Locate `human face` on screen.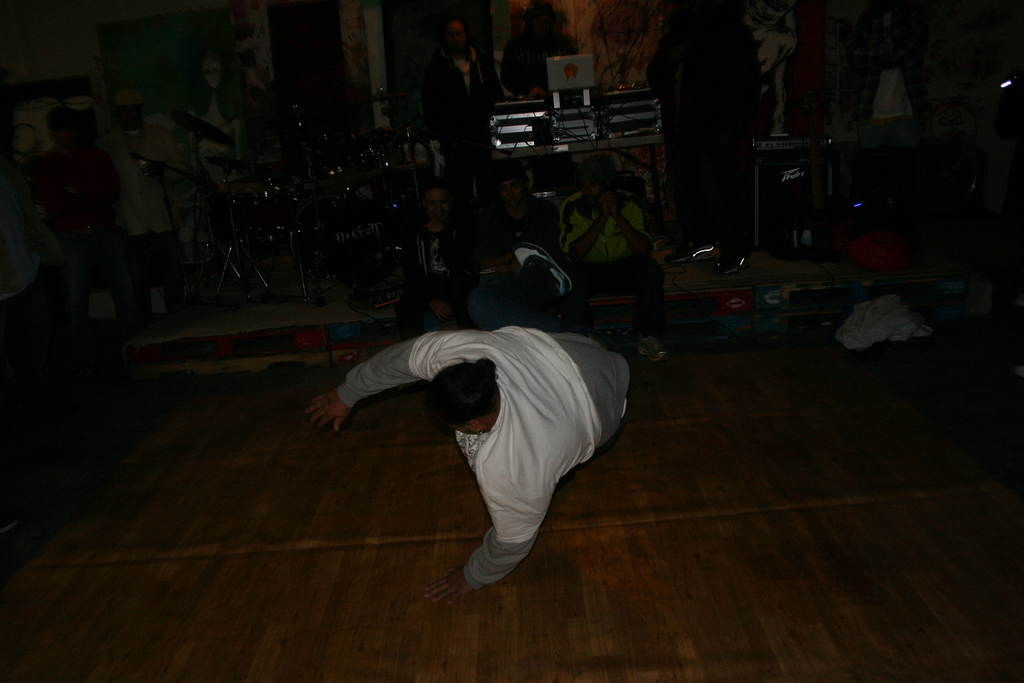
On screen at {"left": 580, "top": 179, "right": 600, "bottom": 207}.
